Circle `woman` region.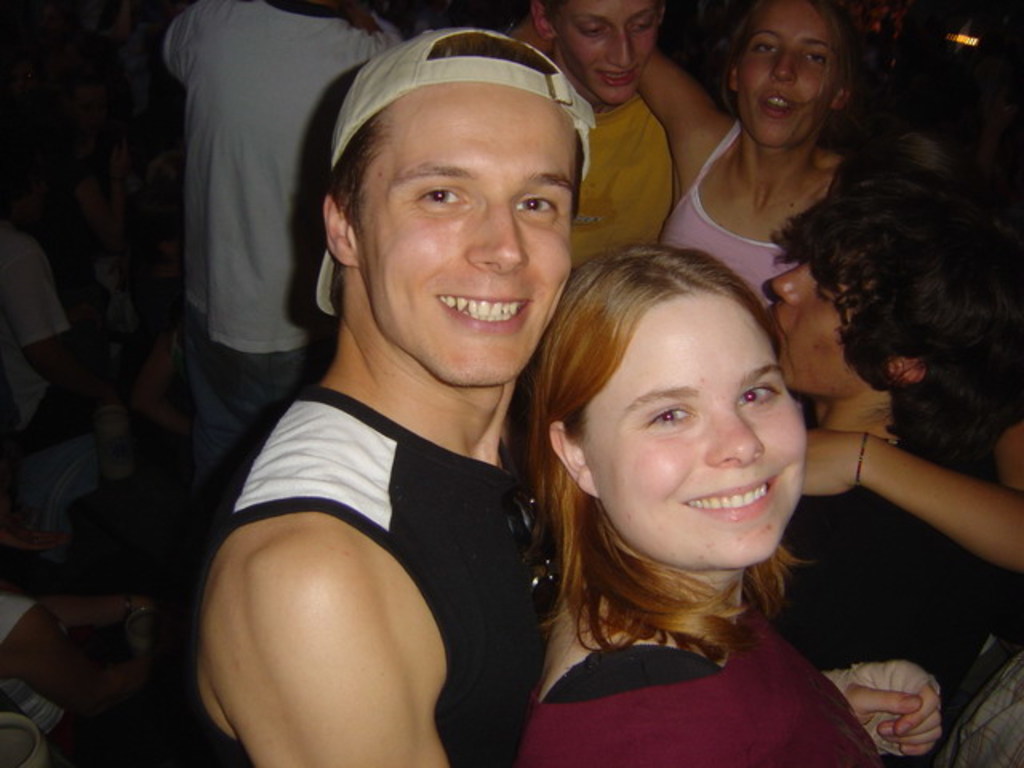
Region: 498,230,886,750.
